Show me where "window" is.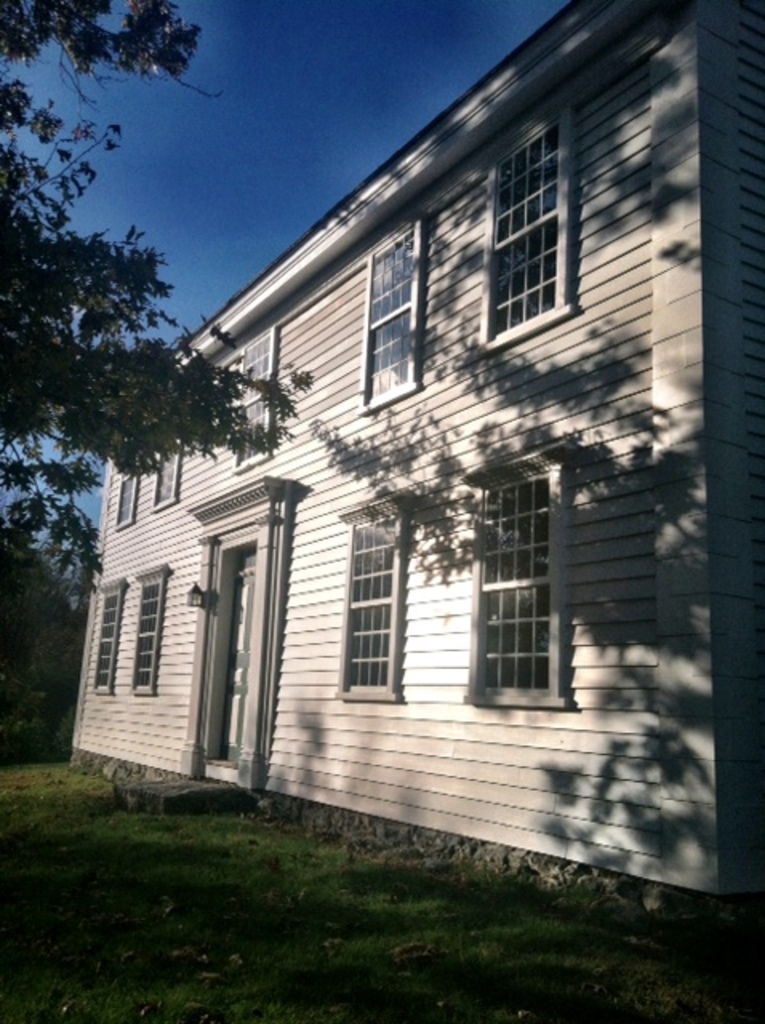
"window" is at left=226, top=331, right=277, bottom=478.
